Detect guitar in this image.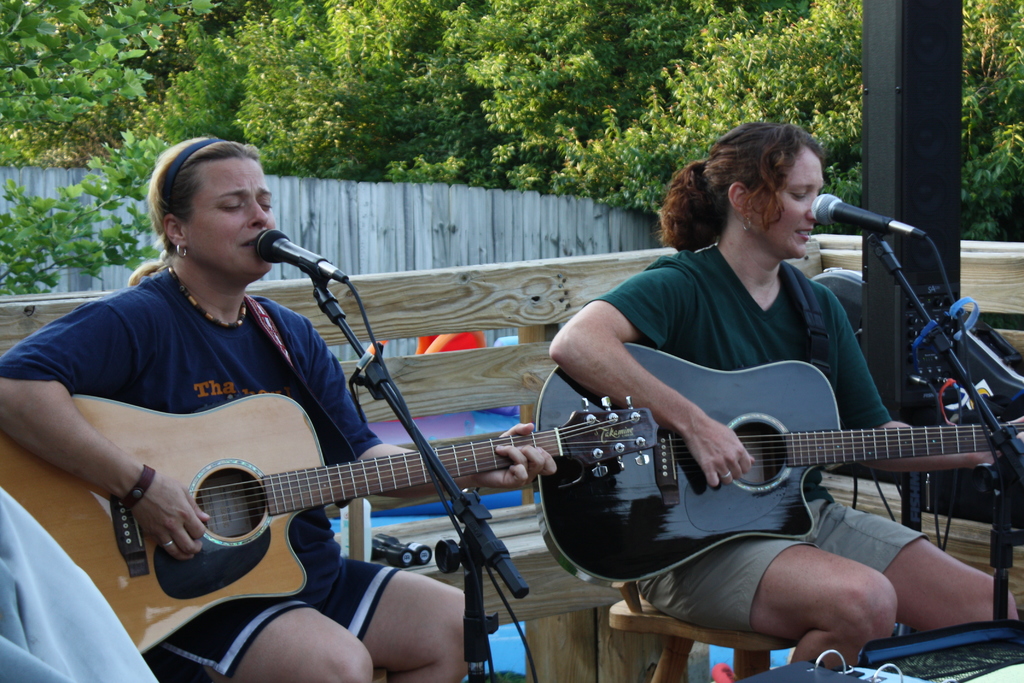
Detection: bbox=[532, 336, 1023, 588].
